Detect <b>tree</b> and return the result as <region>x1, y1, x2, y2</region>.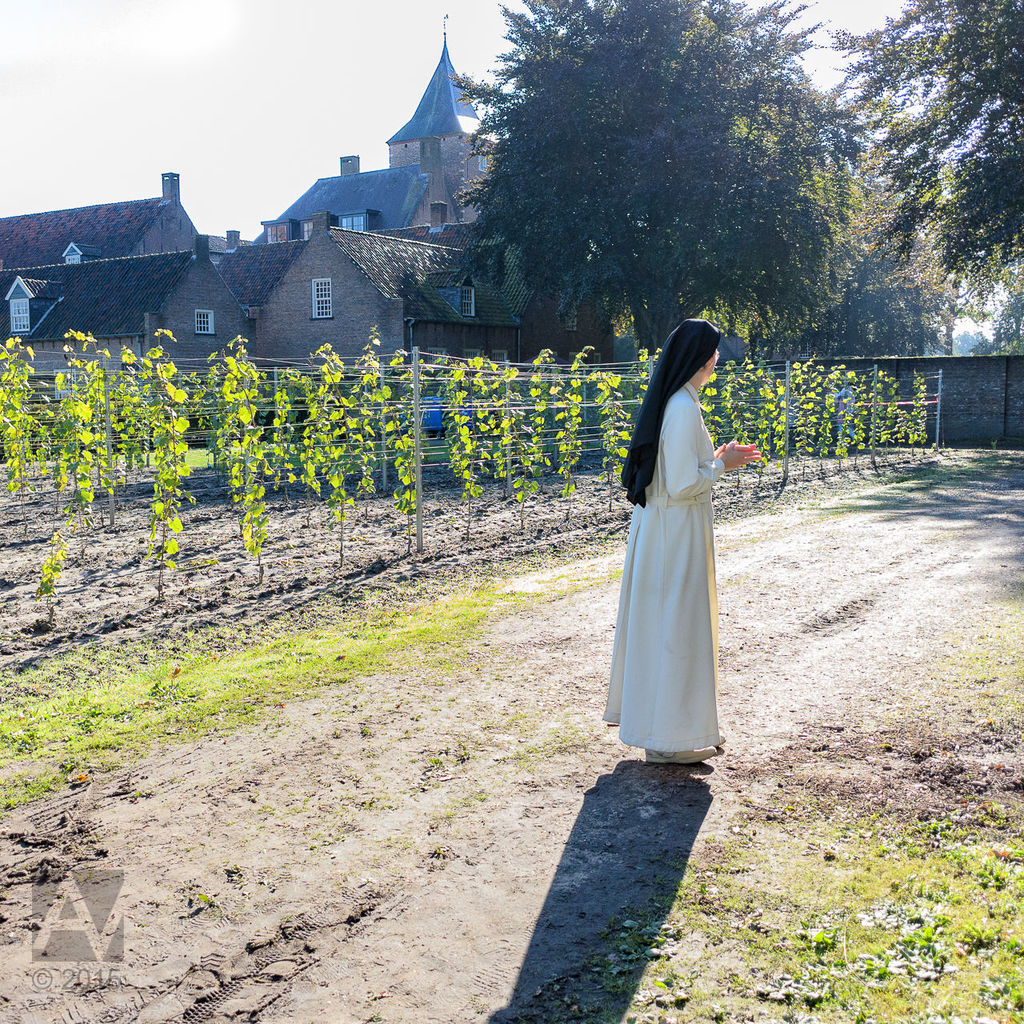
<region>392, 42, 924, 355</region>.
